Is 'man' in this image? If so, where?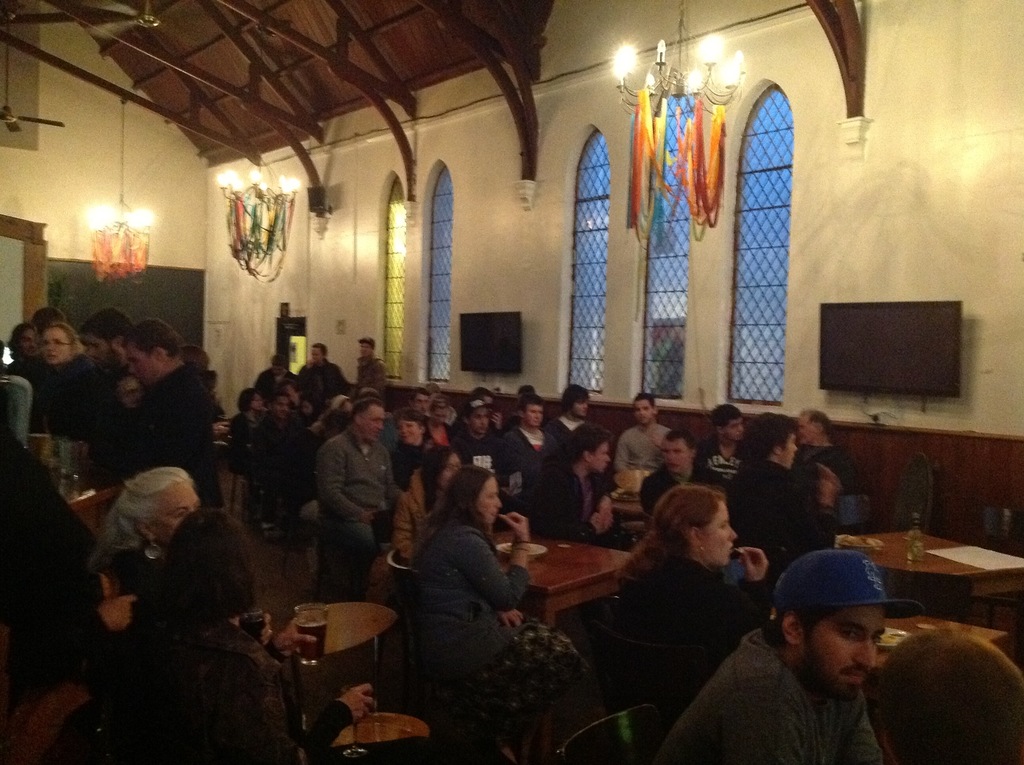
Yes, at {"left": 252, "top": 390, "right": 304, "bottom": 472}.
